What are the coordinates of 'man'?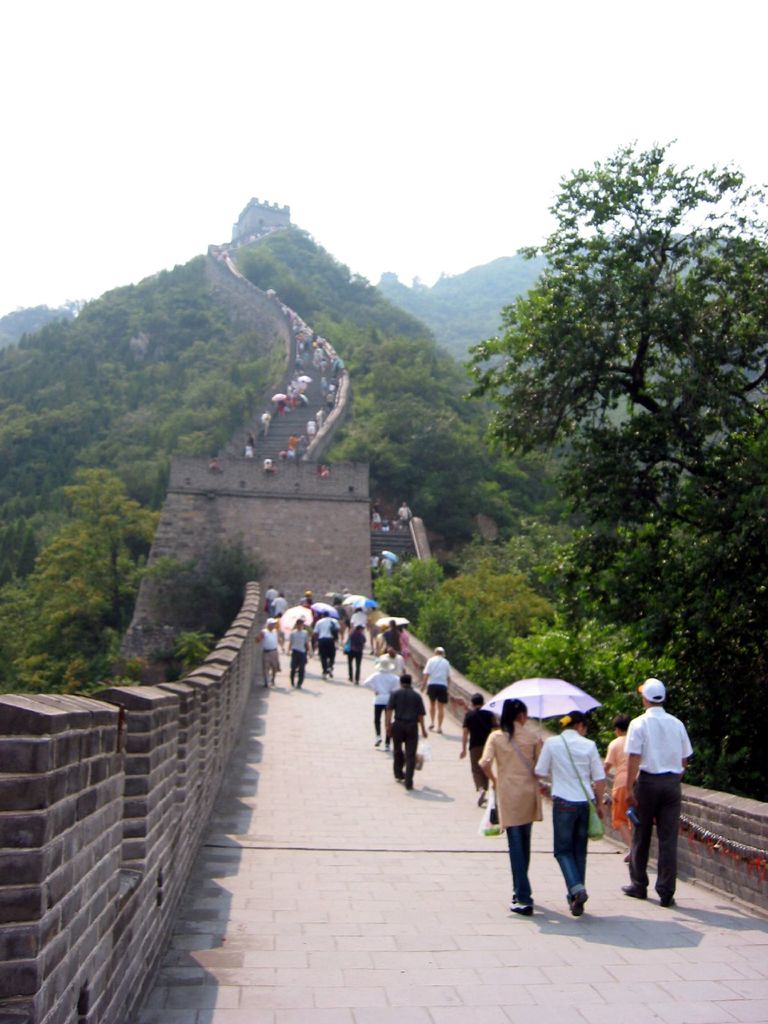
bbox=[620, 684, 711, 907].
